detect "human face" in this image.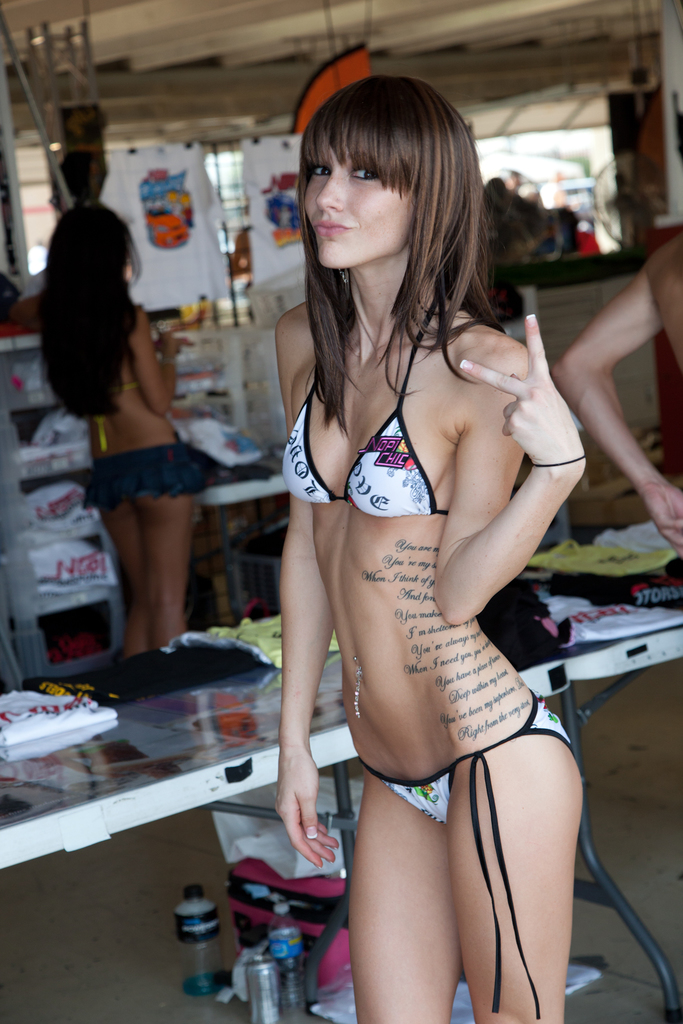
Detection: <bbox>306, 138, 414, 267</bbox>.
